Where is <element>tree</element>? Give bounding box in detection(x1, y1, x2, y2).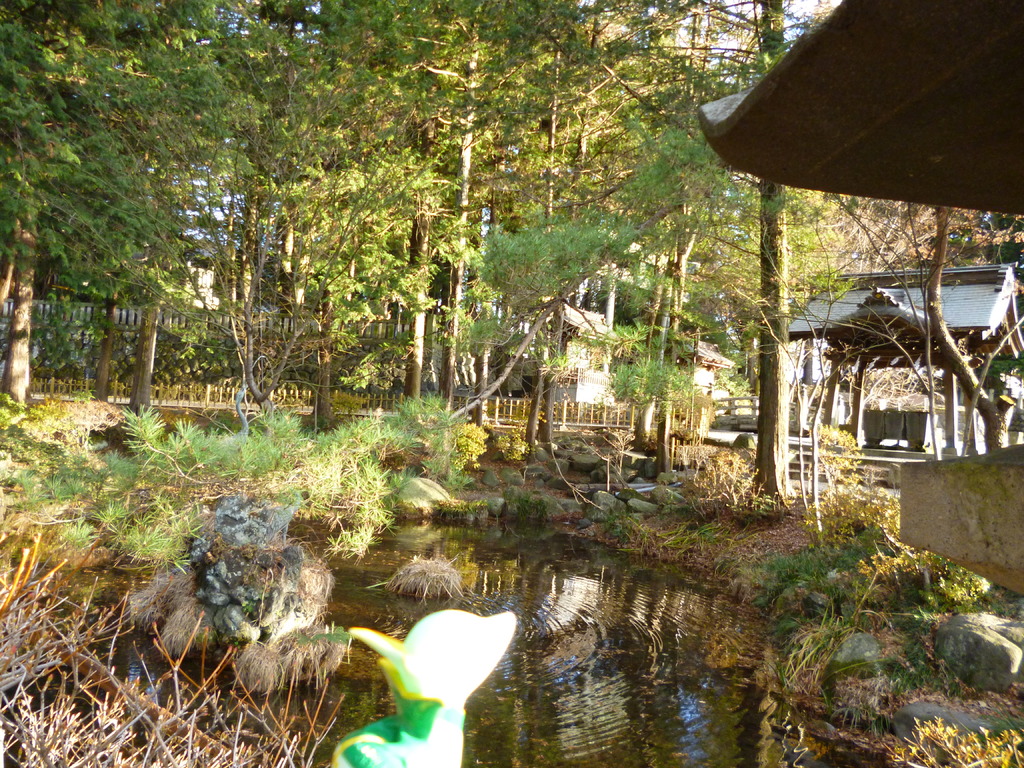
detection(785, 191, 1023, 585).
